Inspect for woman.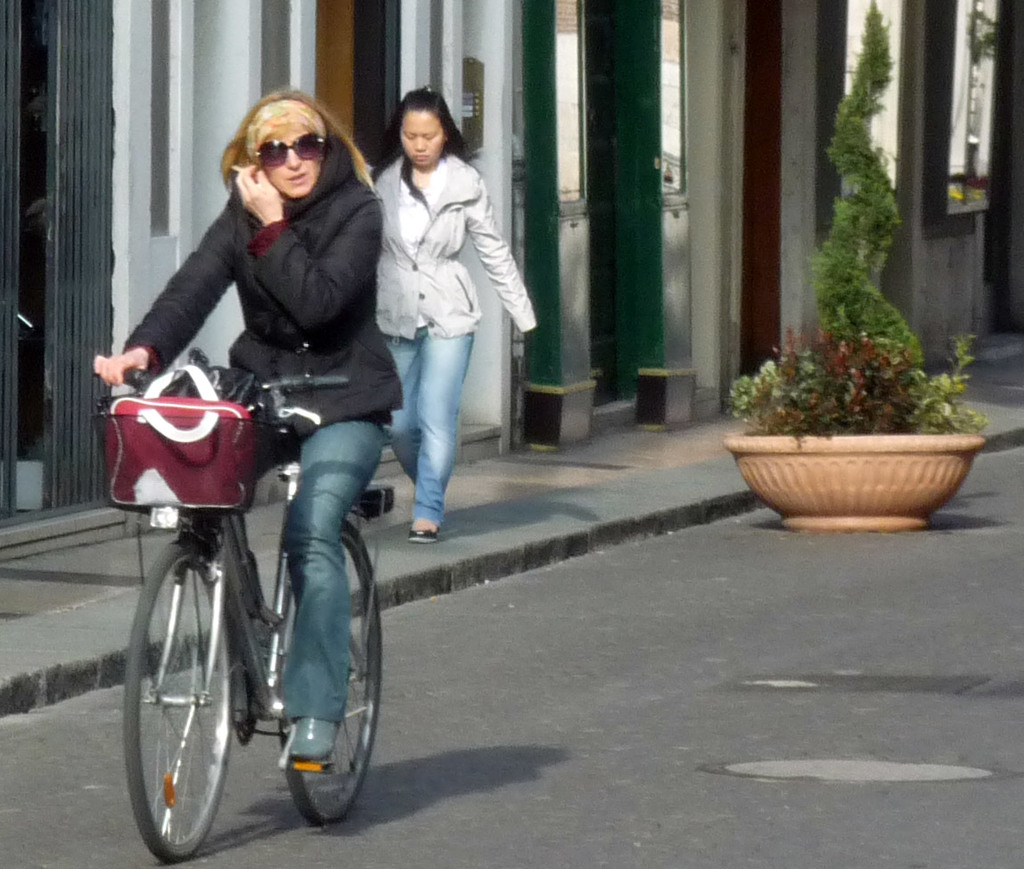
Inspection: locate(93, 97, 411, 775).
